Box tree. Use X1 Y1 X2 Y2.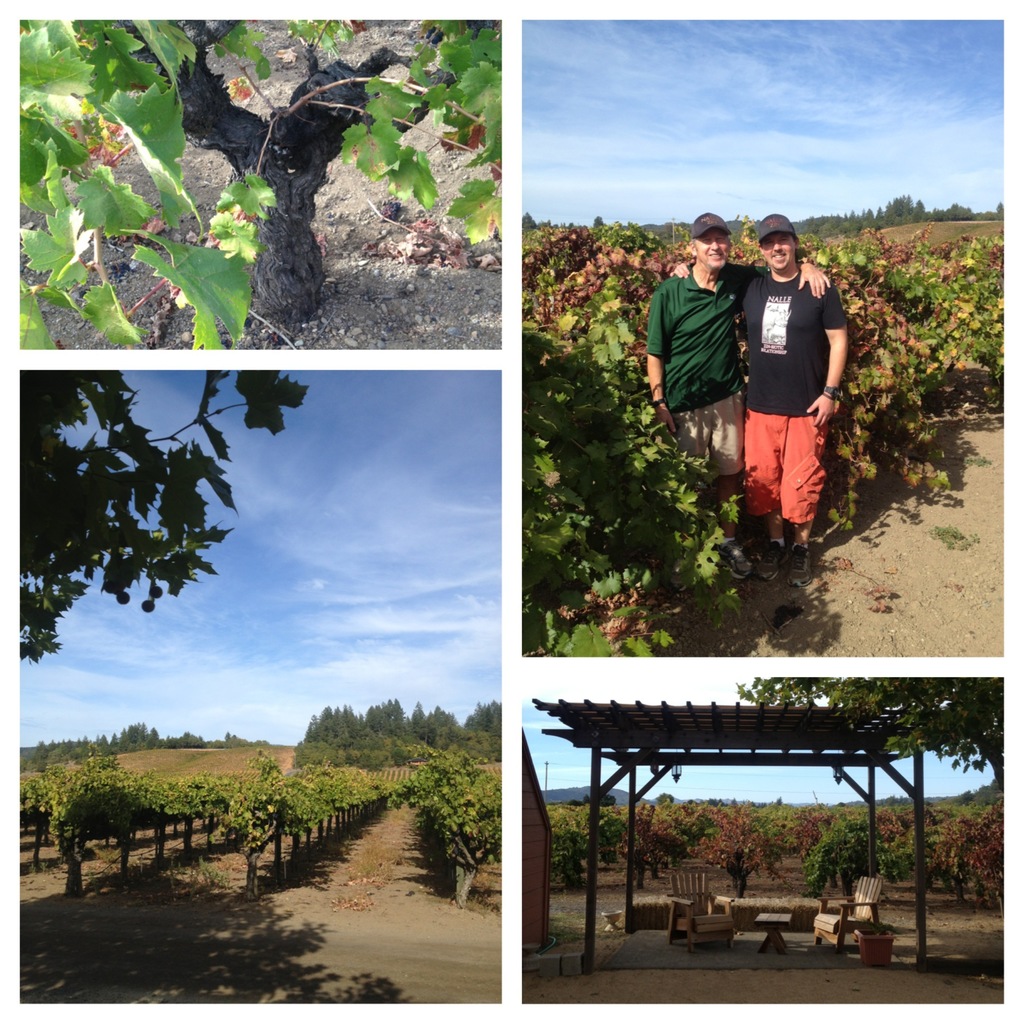
711 672 1001 812.
